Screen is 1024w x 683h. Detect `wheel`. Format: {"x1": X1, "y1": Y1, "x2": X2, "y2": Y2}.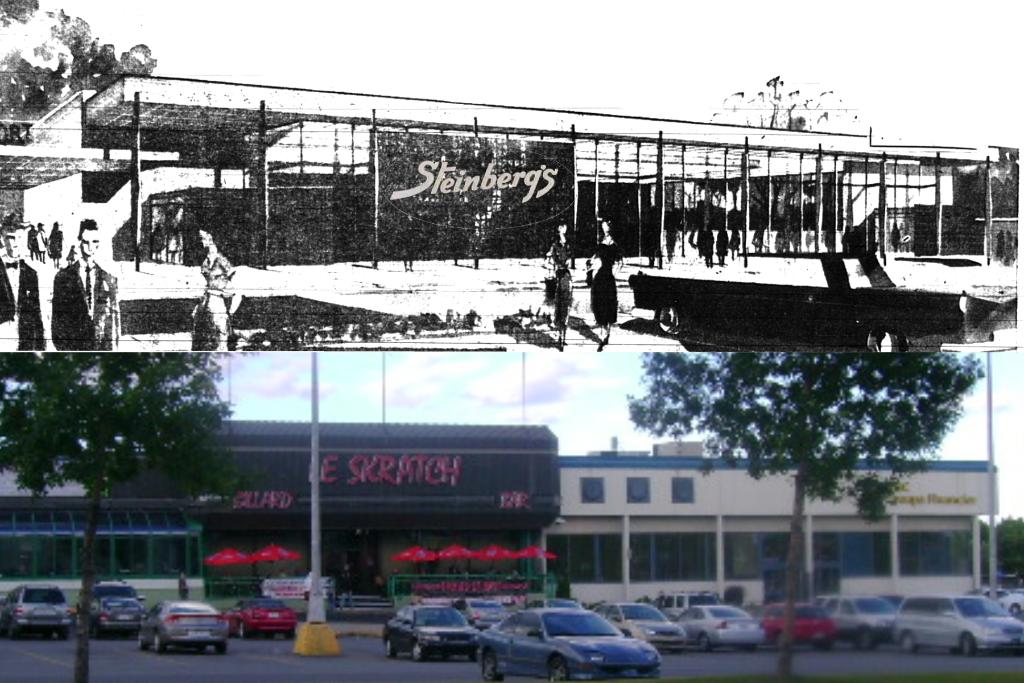
{"x1": 1012, "y1": 605, "x2": 1023, "y2": 616}.
